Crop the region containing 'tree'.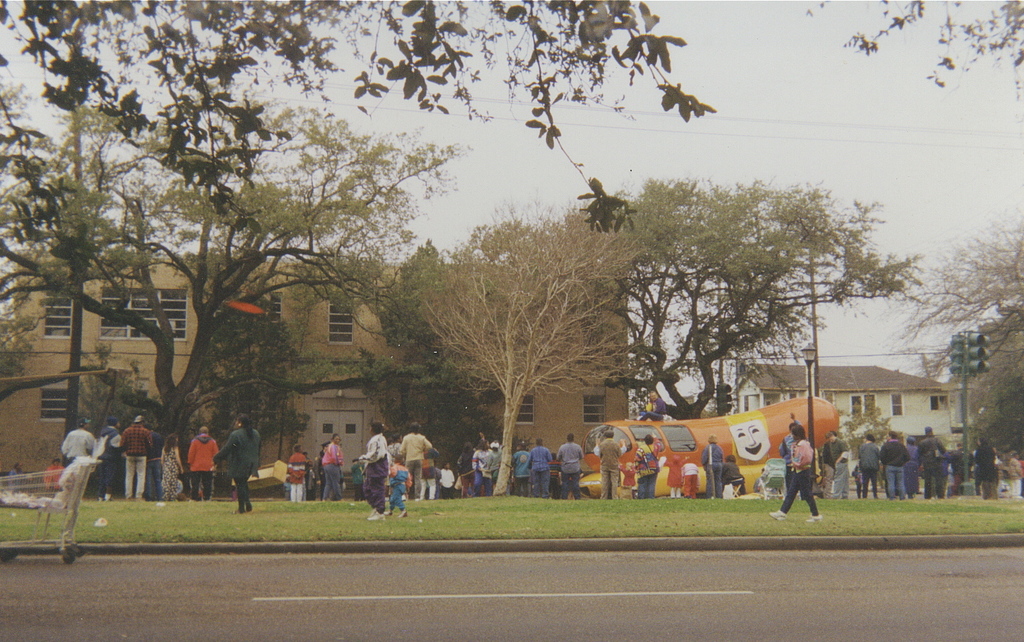
Crop region: 798/0/1023/108.
